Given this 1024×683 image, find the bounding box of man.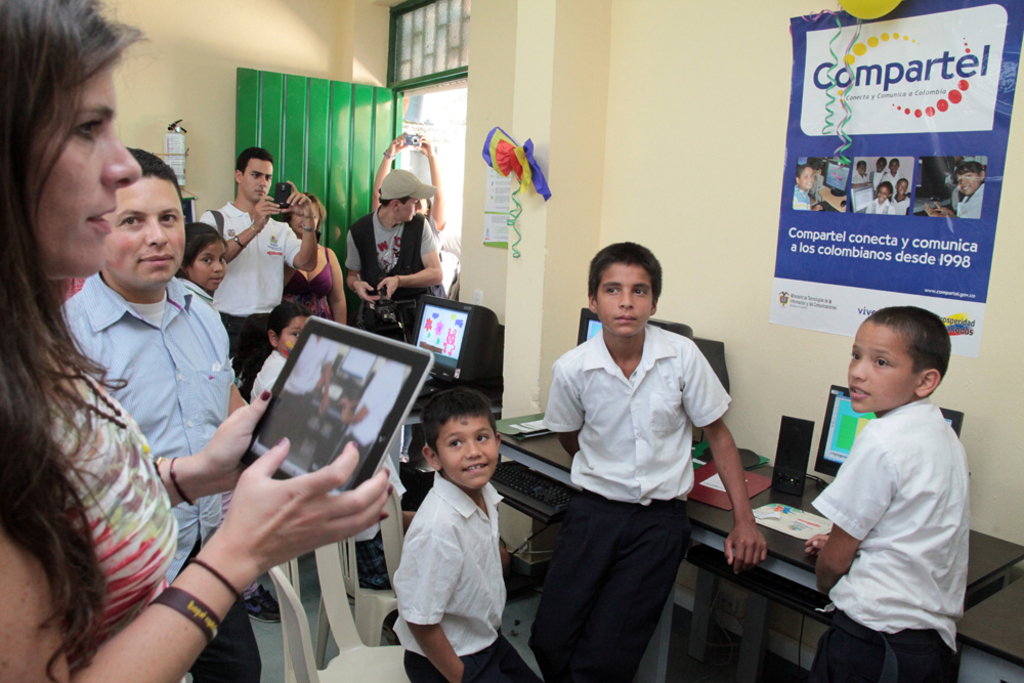
BBox(26, 164, 282, 654).
